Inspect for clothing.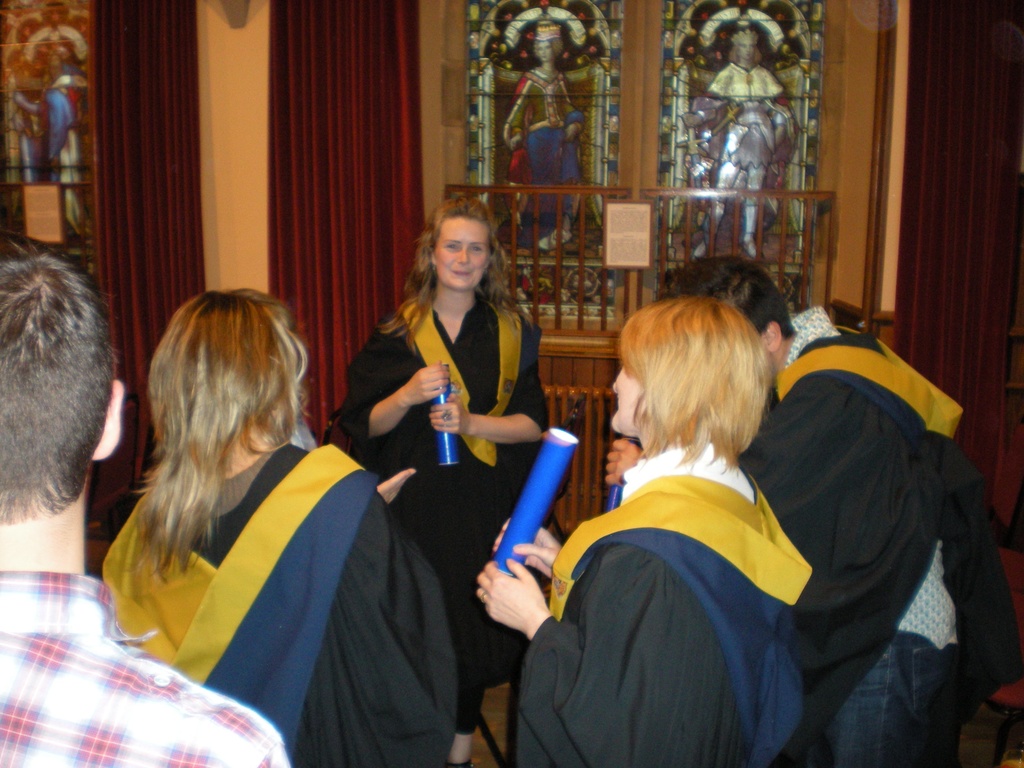
Inspection: <bbox>511, 450, 813, 767</bbox>.
